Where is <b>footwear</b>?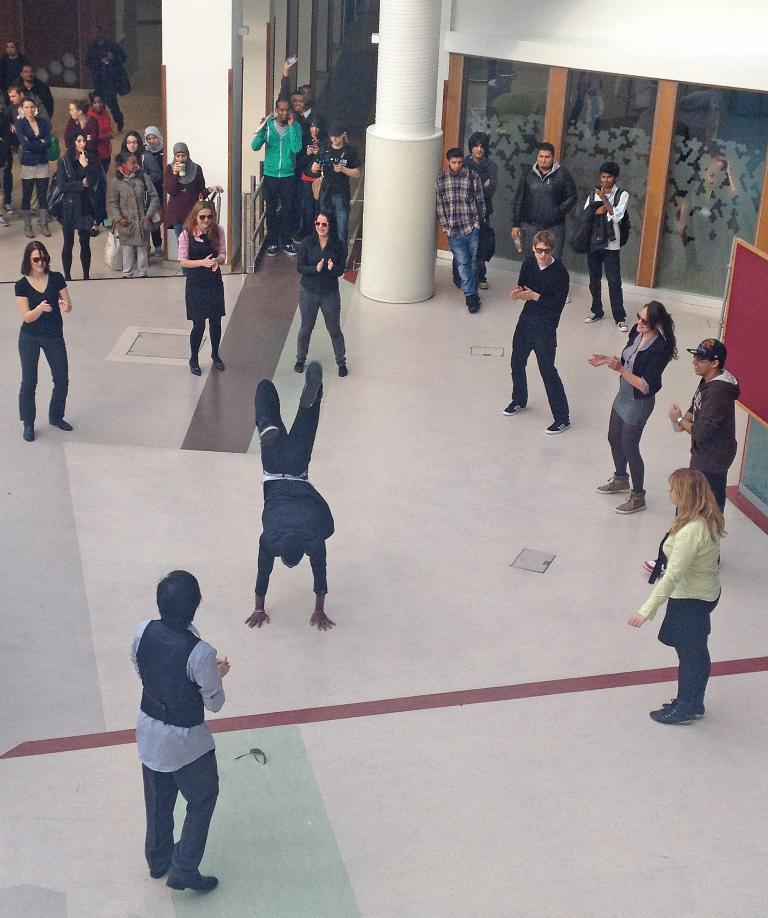
box(115, 116, 126, 134).
